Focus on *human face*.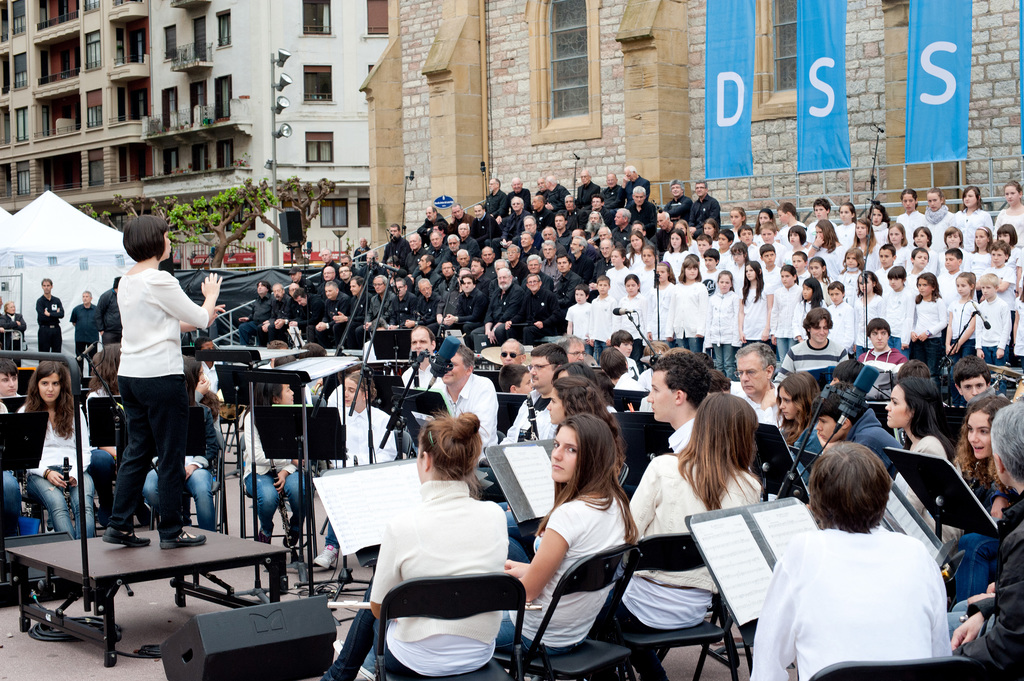
Focused at select_region(619, 341, 632, 360).
